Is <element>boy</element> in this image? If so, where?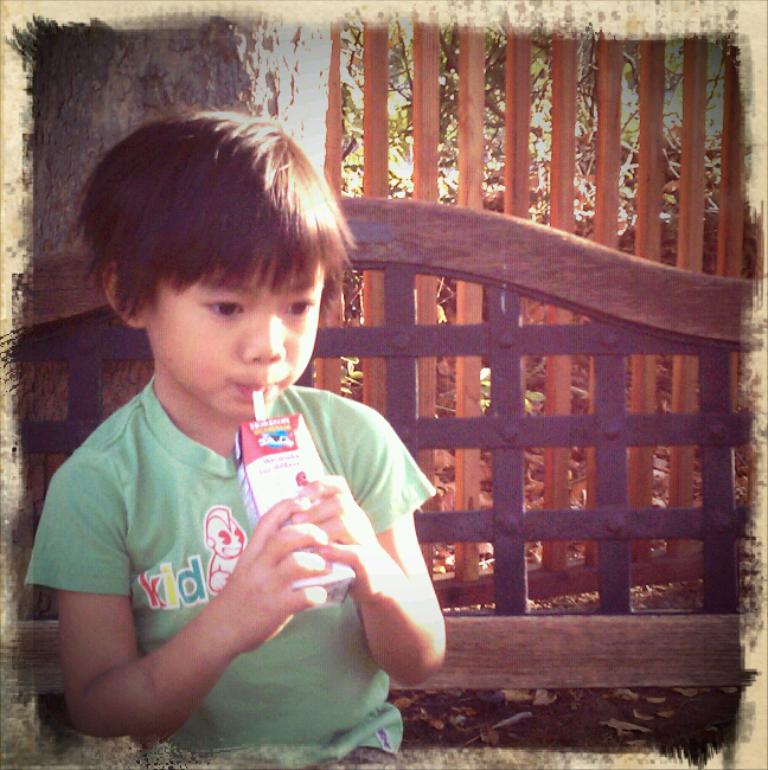
Yes, at bbox=(36, 111, 434, 769).
